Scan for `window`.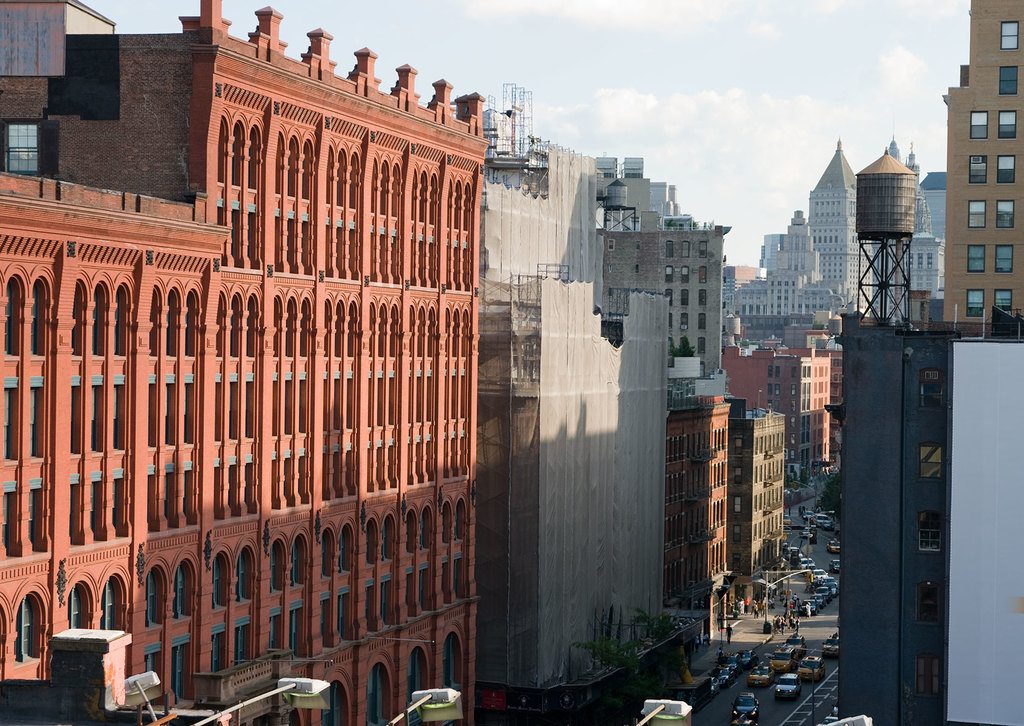
Scan result: <region>147, 273, 197, 357</region>.
